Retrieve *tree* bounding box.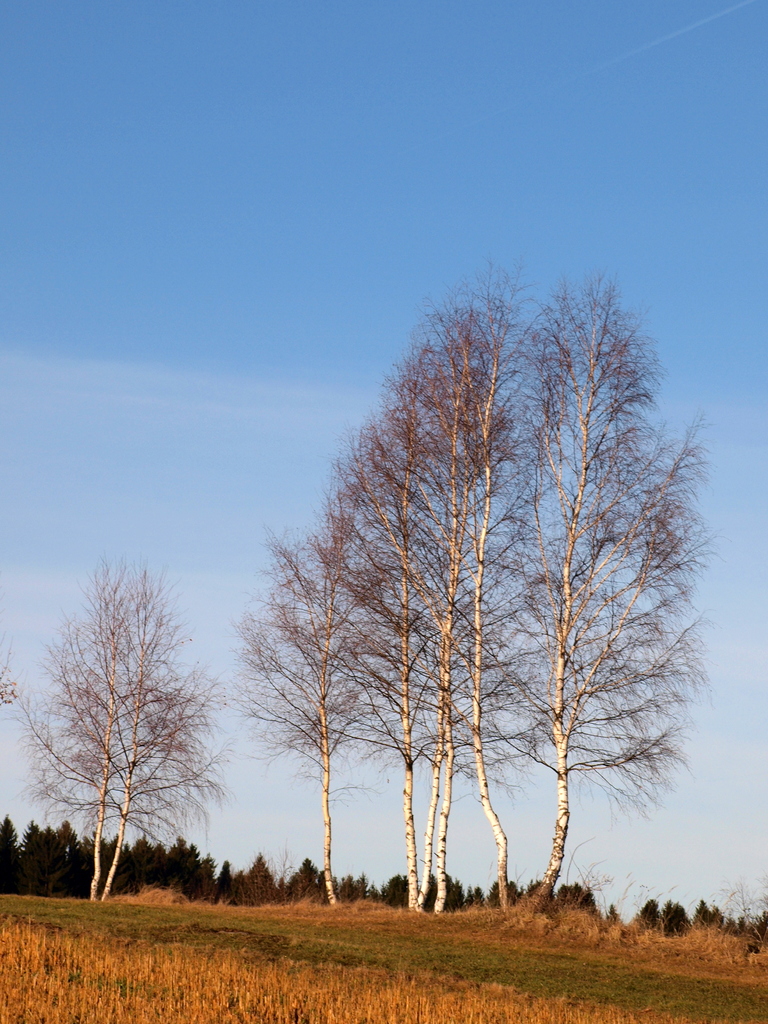
Bounding box: detection(380, 870, 466, 912).
